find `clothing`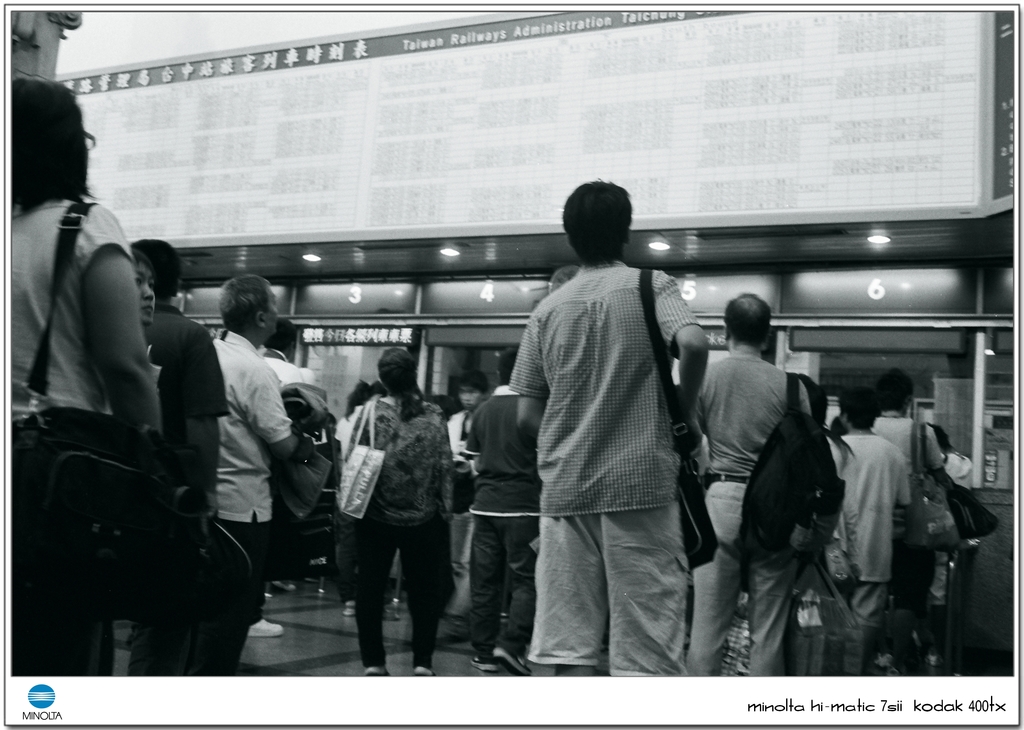
bbox(256, 346, 316, 569)
